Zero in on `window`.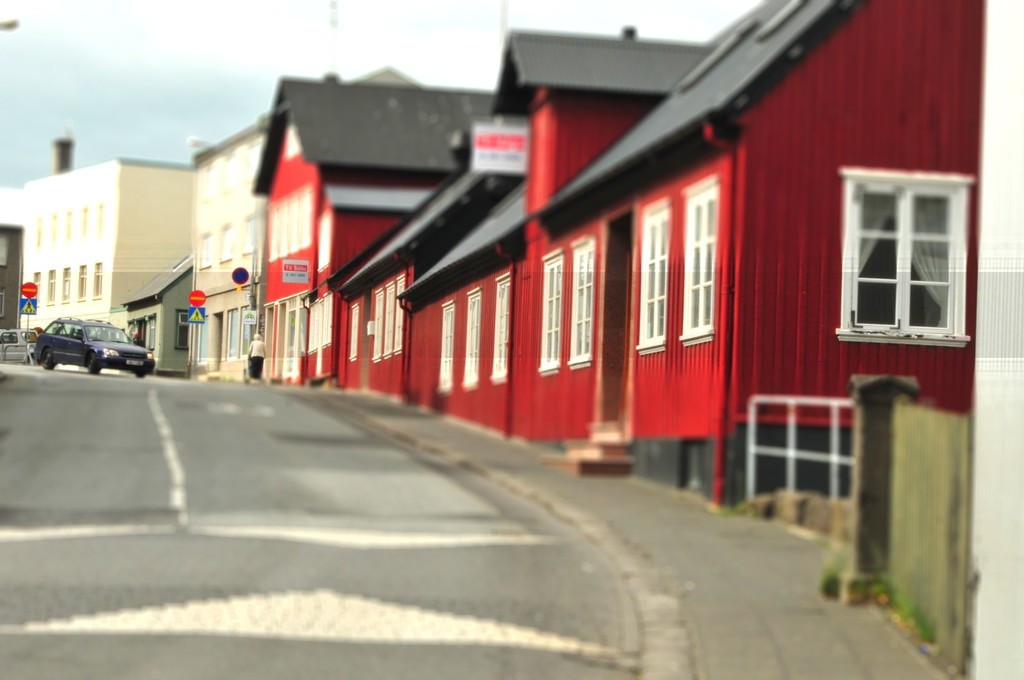
Zeroed in: 93, 265, 106, 299.
